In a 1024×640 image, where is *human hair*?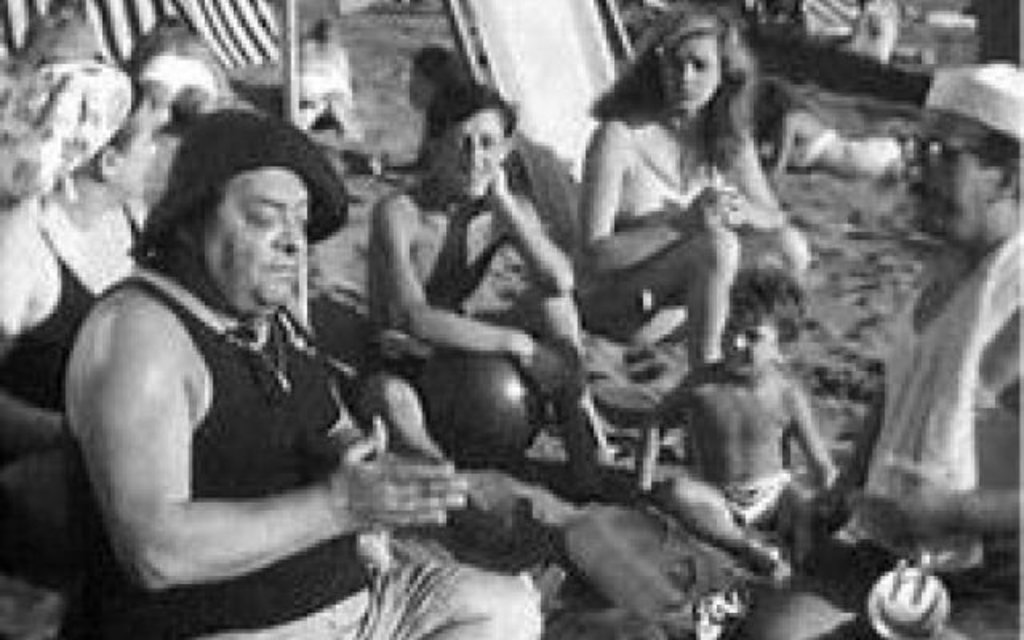
bbox=[730, 261, 813, 334].
